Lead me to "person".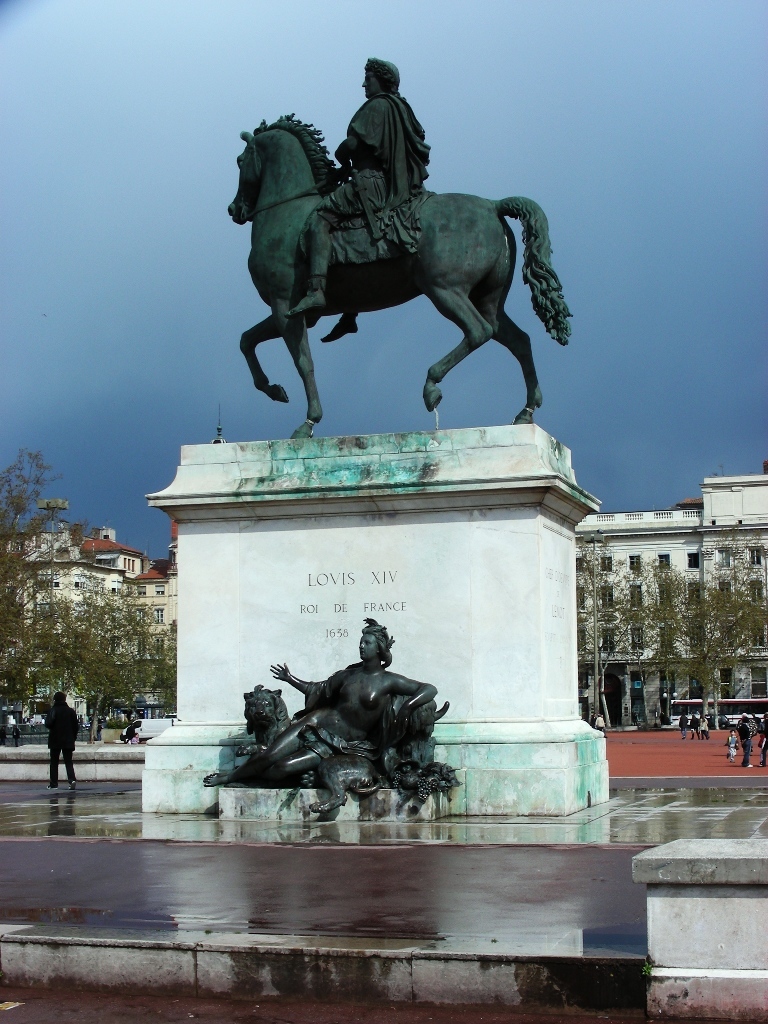
Lead to select_region(49, 699, 78, 787).
